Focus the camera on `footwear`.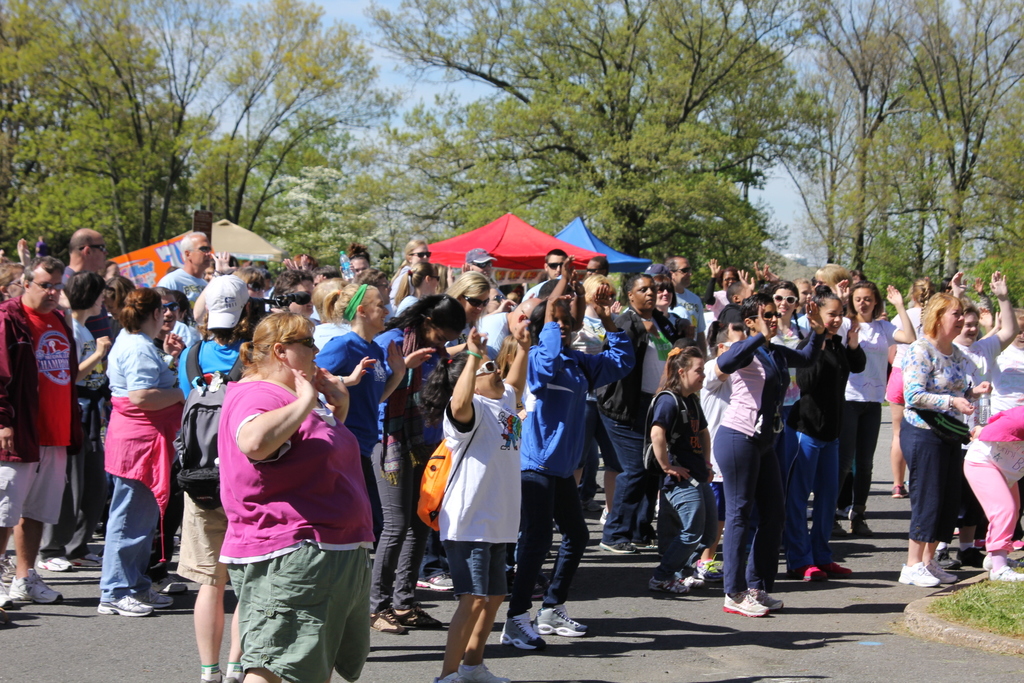
Focus region: bbox=[0, 583, 11, 608].
